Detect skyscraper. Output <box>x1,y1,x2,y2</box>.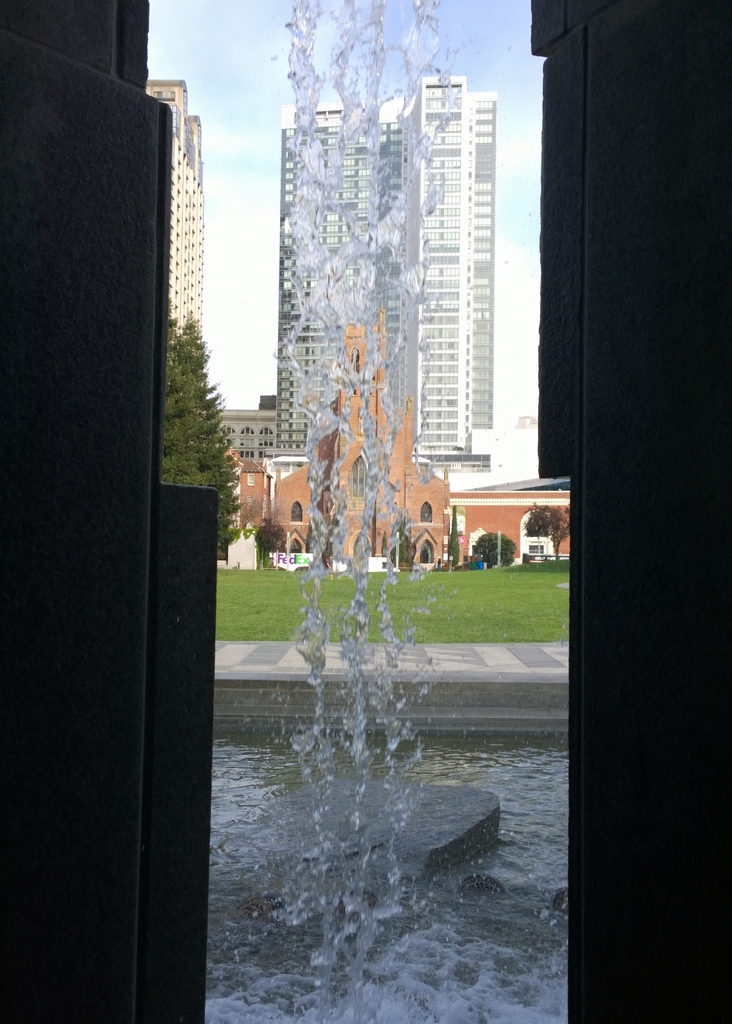
<box>267,72,503,465</box>.
